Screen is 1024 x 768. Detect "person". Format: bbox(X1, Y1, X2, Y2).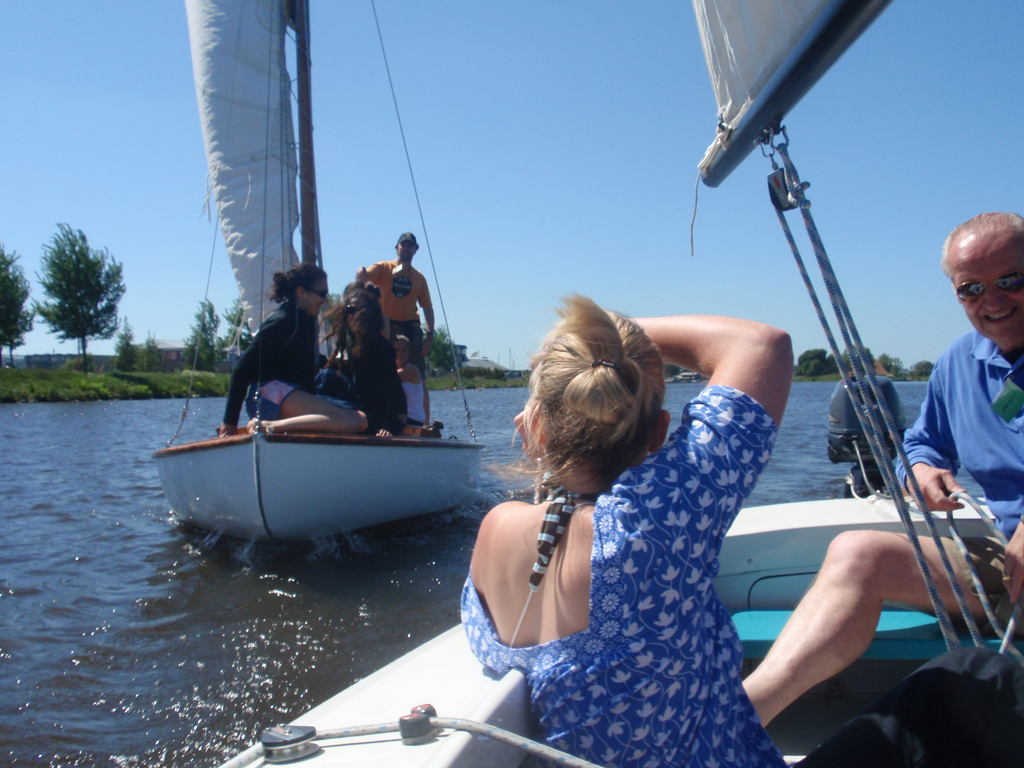
bbox(327, 285, 417, 436).
